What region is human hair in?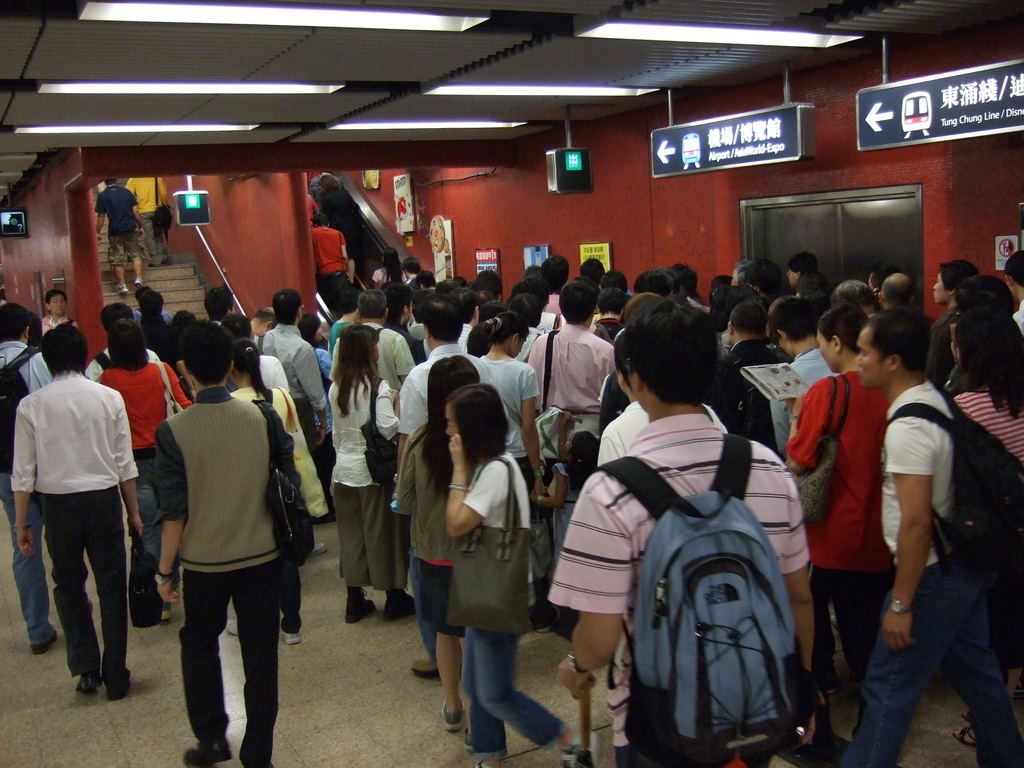
553:280:600:328.
